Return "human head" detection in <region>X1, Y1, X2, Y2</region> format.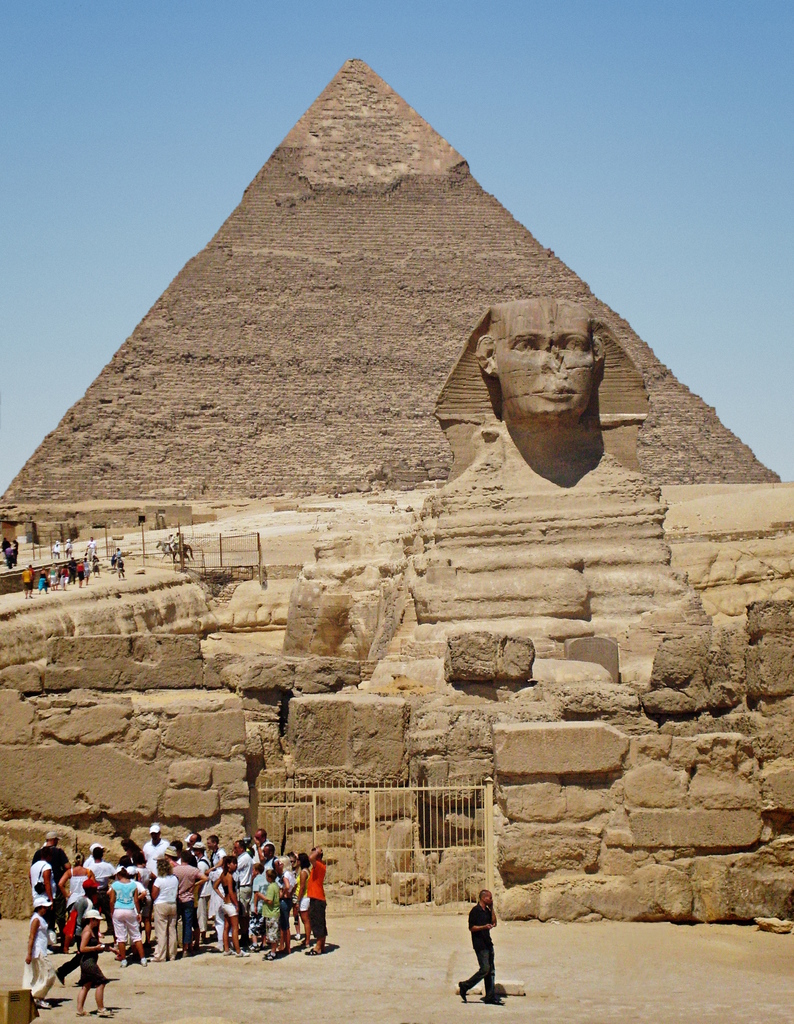
<region>119, 838, 135, 852</region>.
